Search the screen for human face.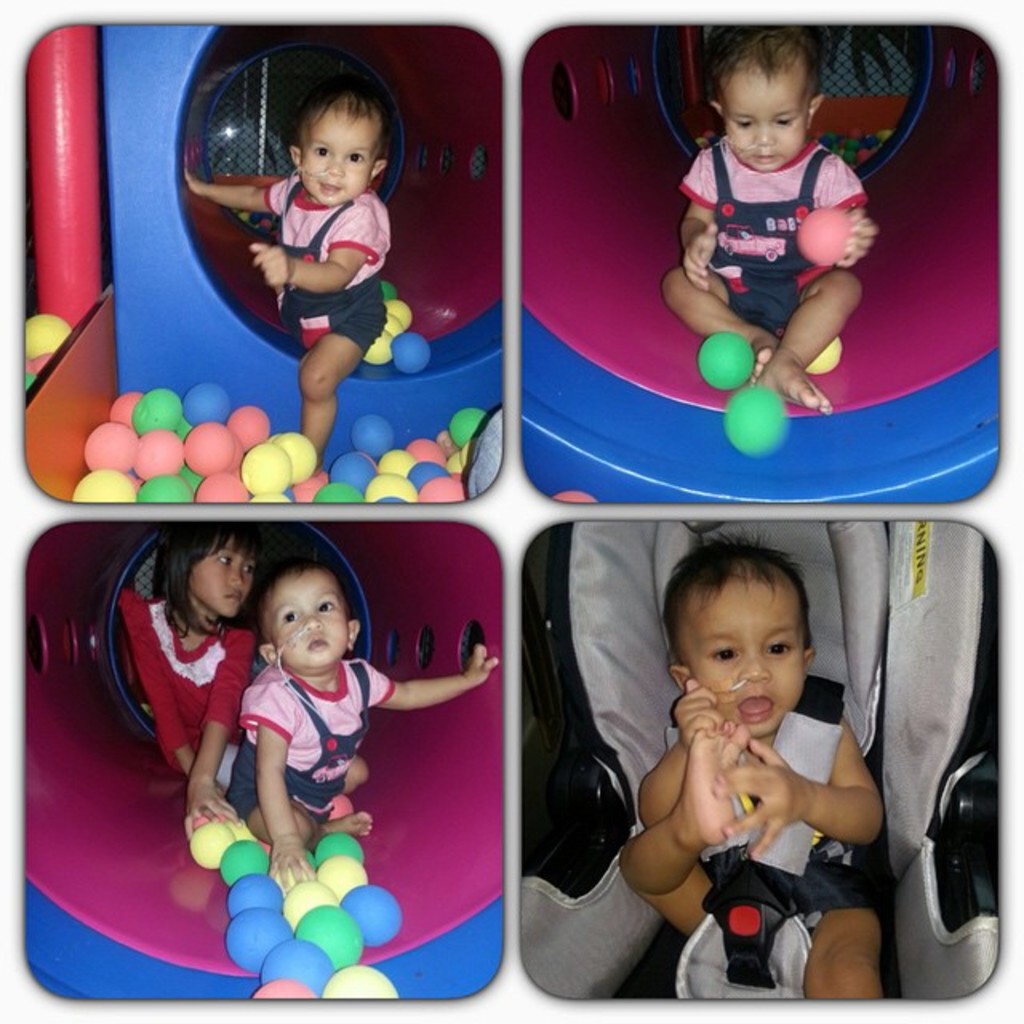
Found at <region>680, 574, 805, 733</region>.
